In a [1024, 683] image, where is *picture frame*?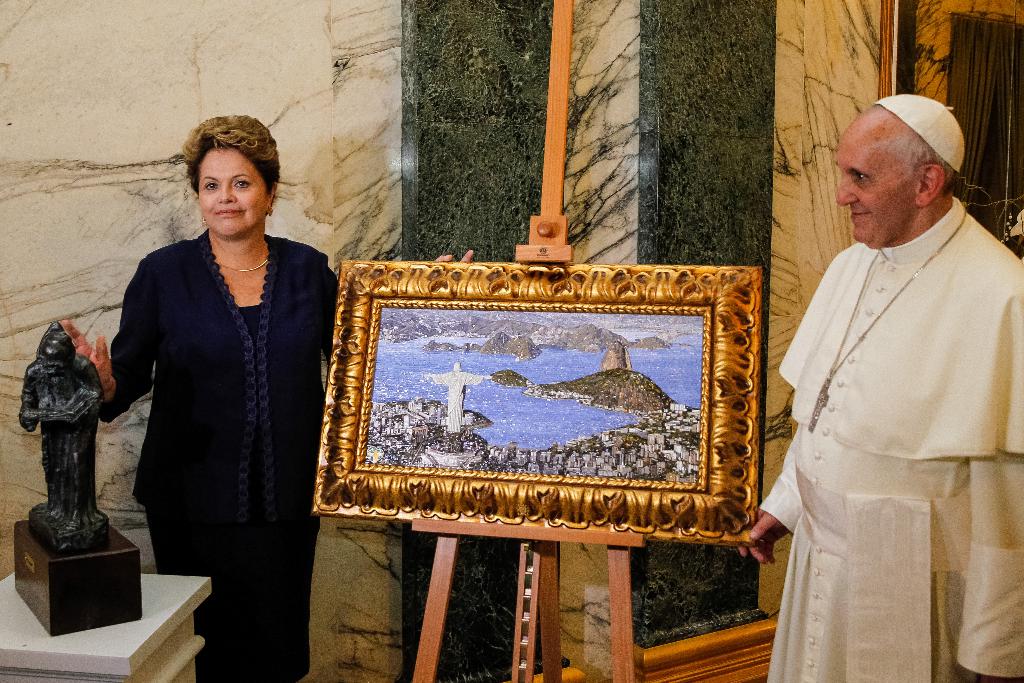
l=308, t=260, r=766, b=552.
